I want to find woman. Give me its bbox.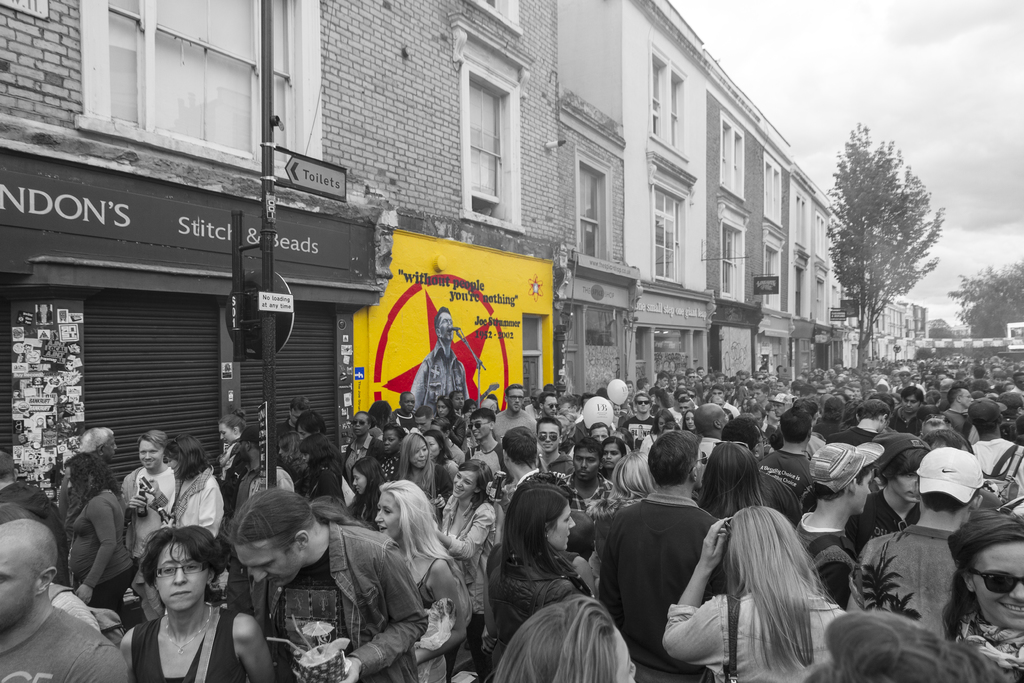
region(481, 593, 645, 682).
